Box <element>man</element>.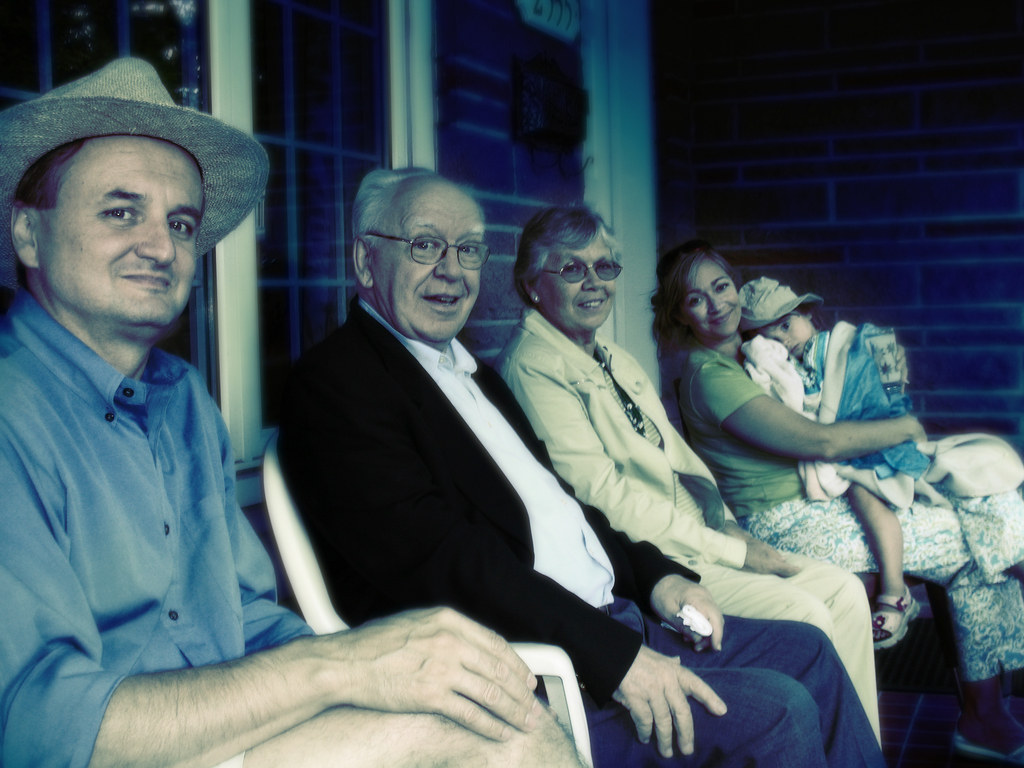
box=[276, 170, 882, 767].
